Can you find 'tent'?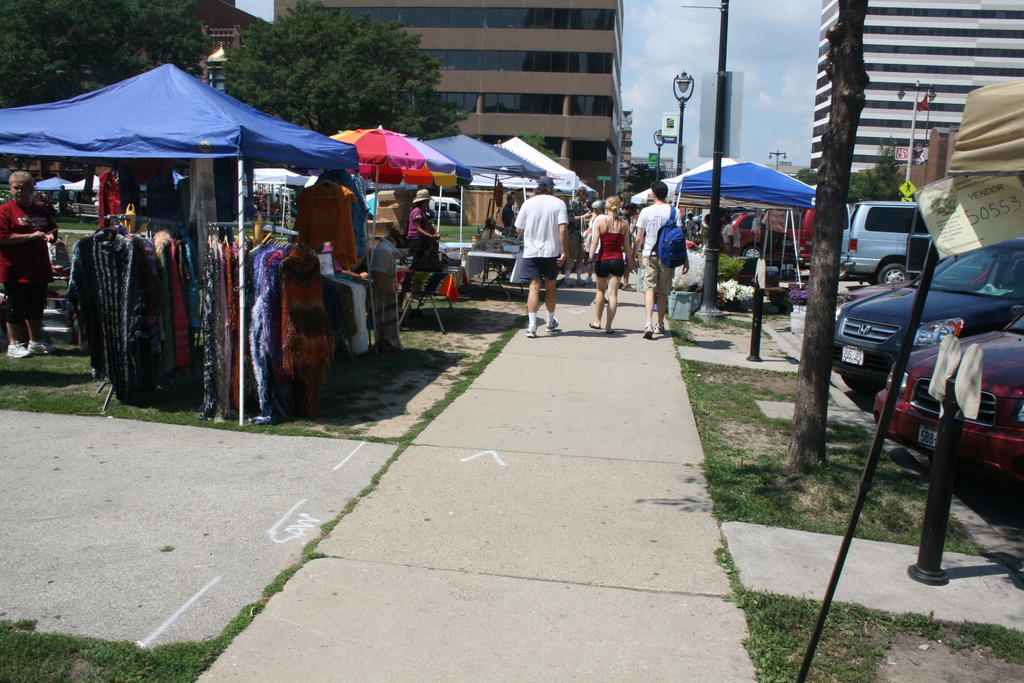
Yes, bounding box: bbox(40, 15, 452, 424).
